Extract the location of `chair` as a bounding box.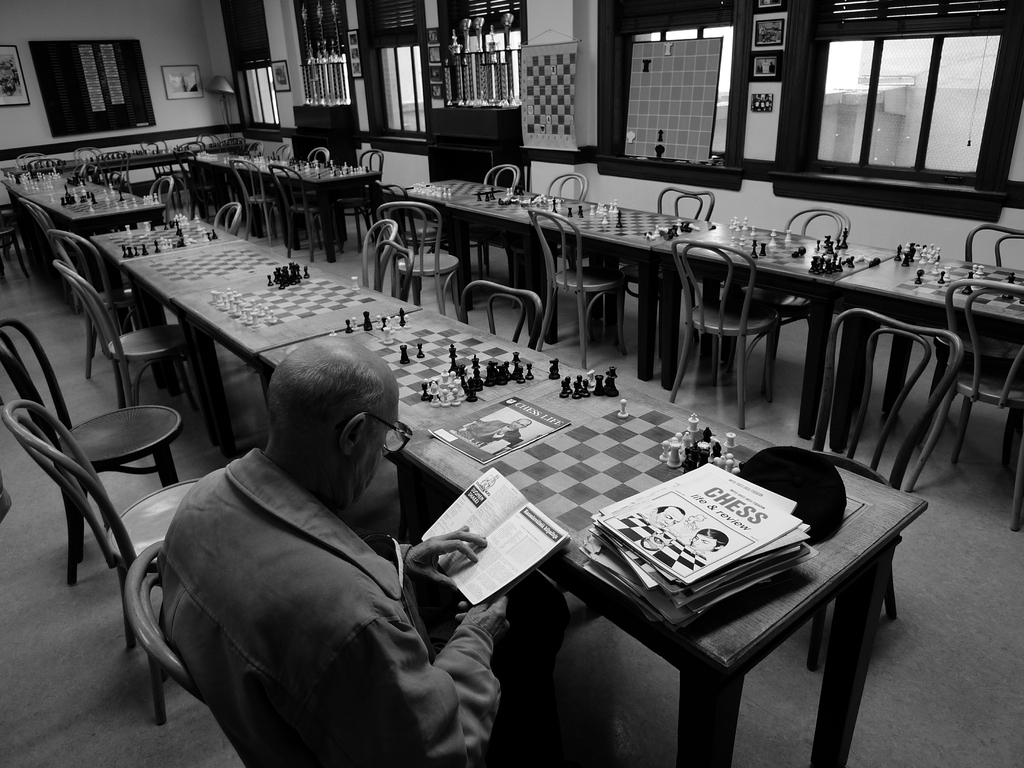
463:163:524:282.
